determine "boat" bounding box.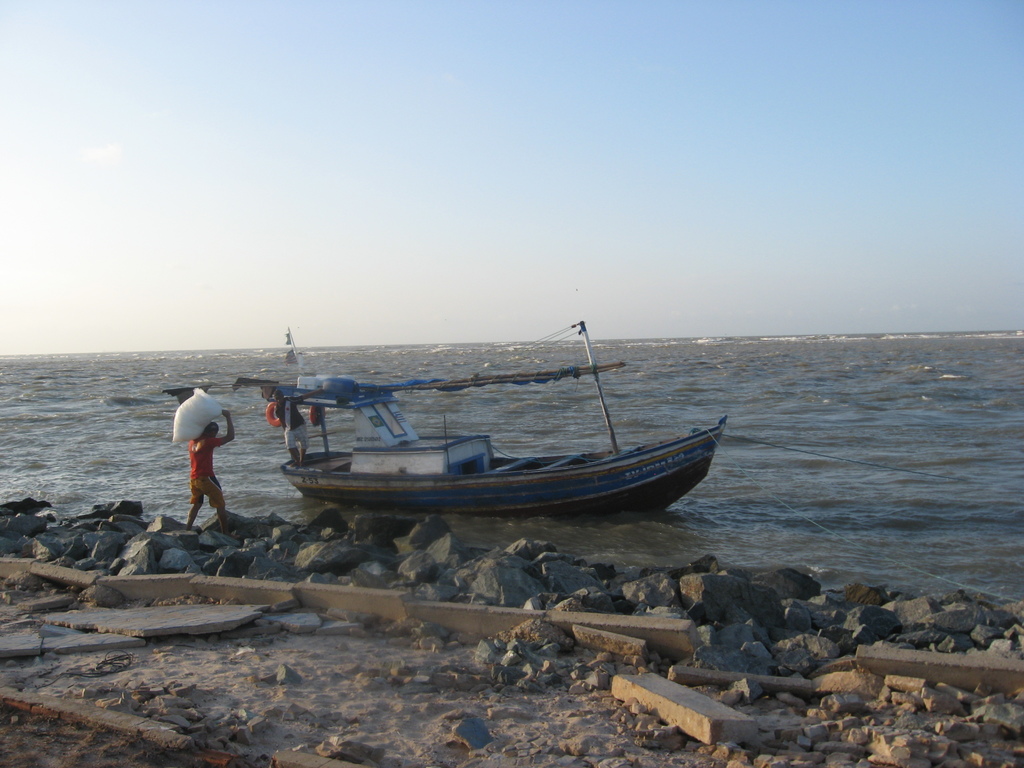
Determined: 244/312/726/545.
